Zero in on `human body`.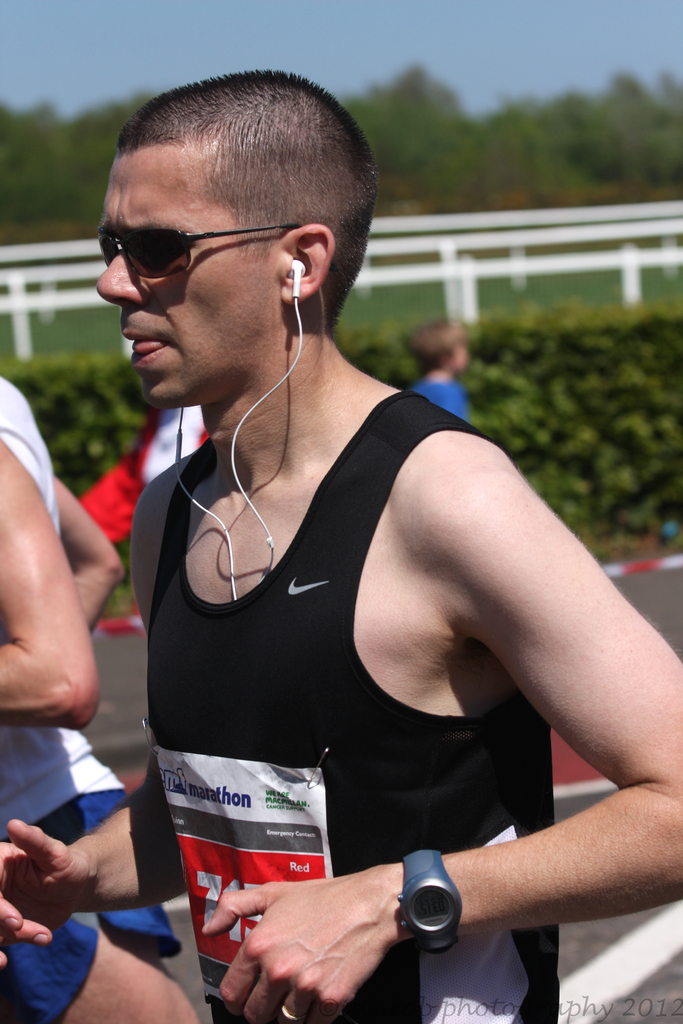
Zeroed in: Rect(411, 318, 473, 409).
